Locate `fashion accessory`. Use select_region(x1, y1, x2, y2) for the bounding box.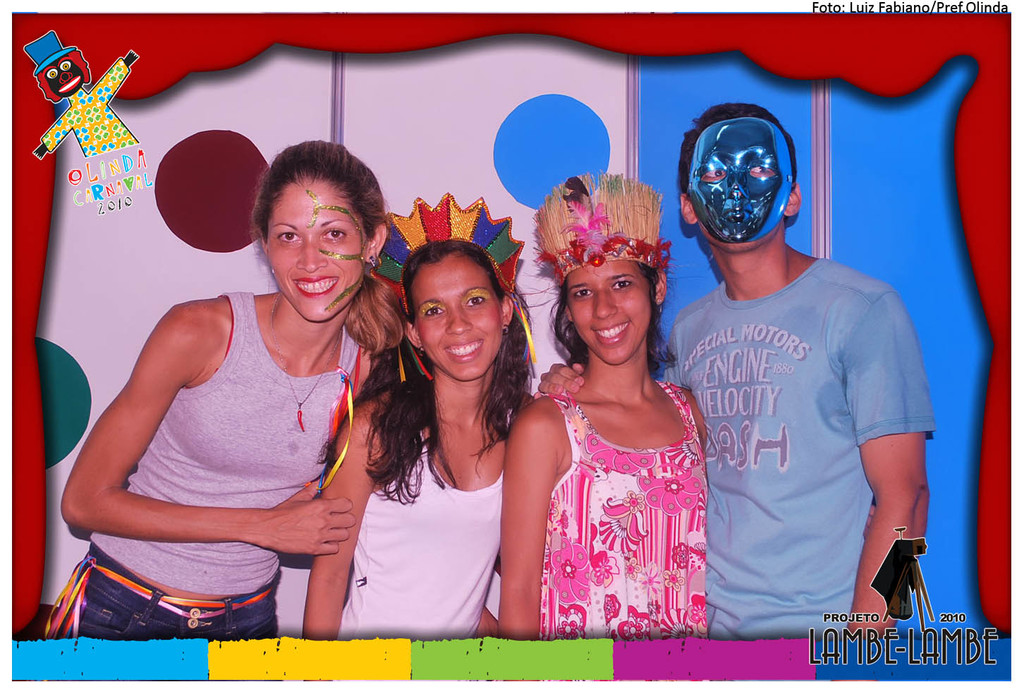
select_region(533, 171, 678, 285).
